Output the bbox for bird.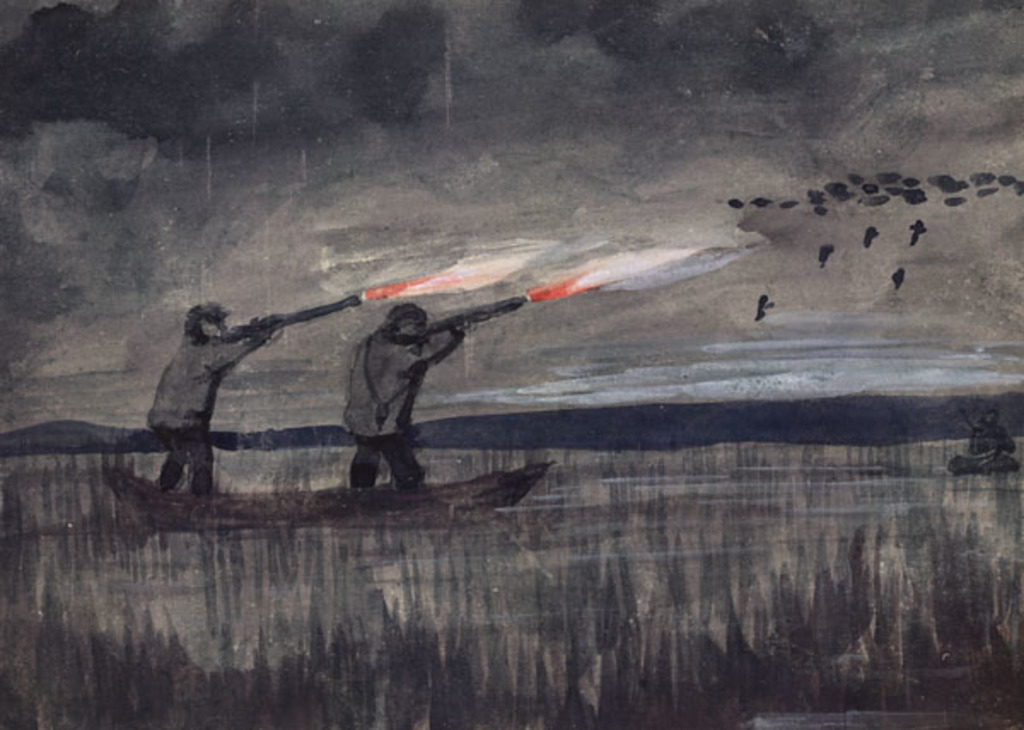
(left=778, top=194, right=804, bottom=211).
